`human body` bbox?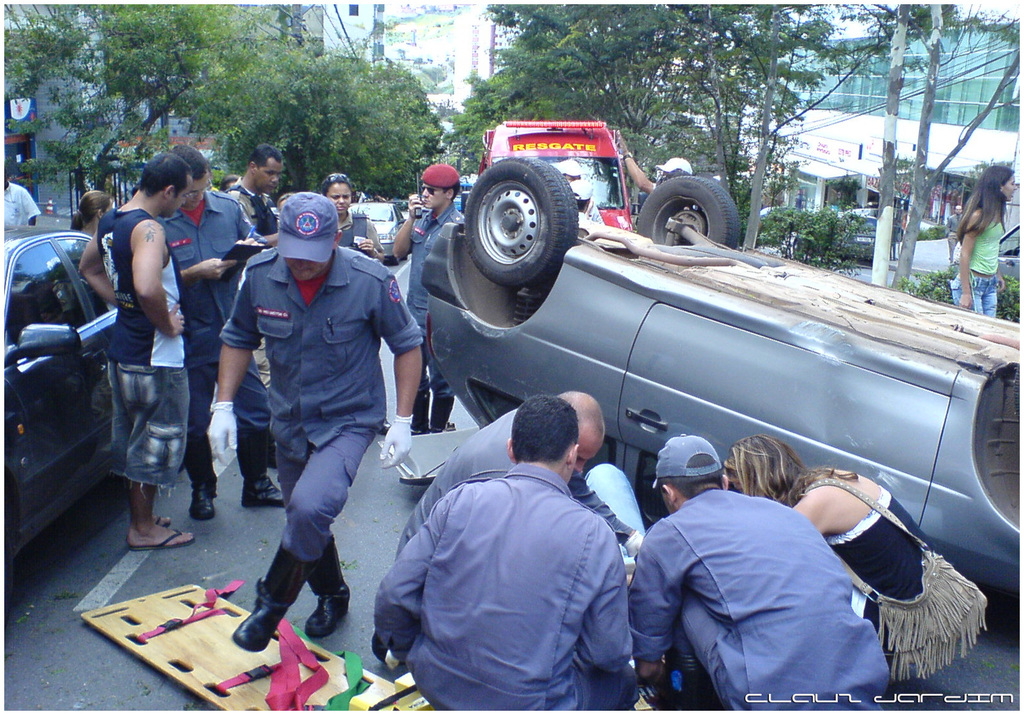
396:404:645:560
